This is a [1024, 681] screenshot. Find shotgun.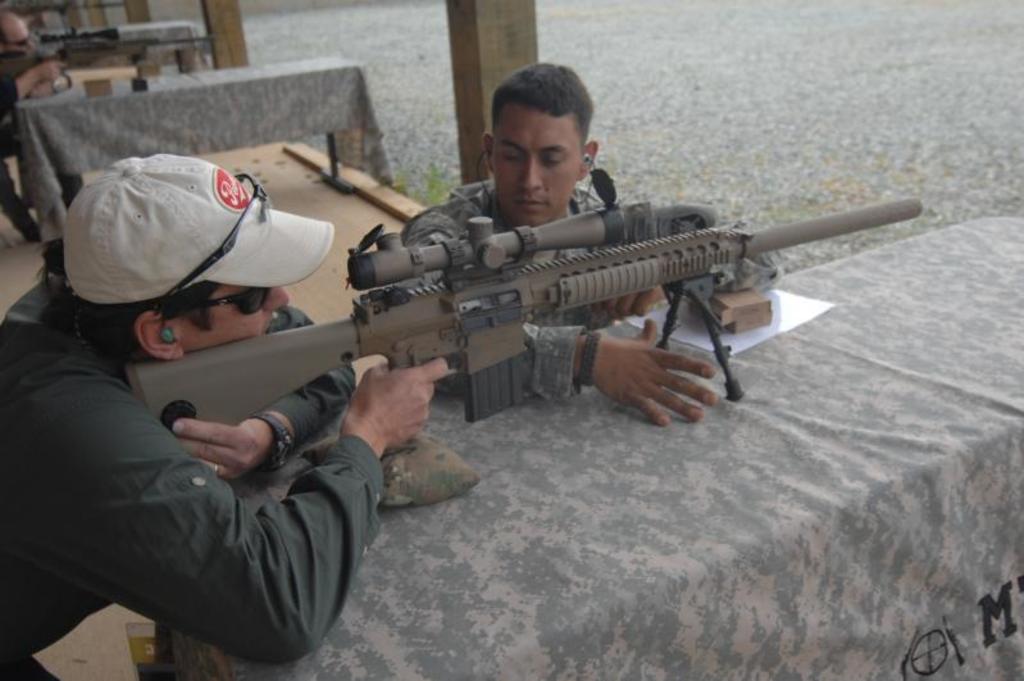
Bounding box: bbox=(190, 160, 905, 483).
